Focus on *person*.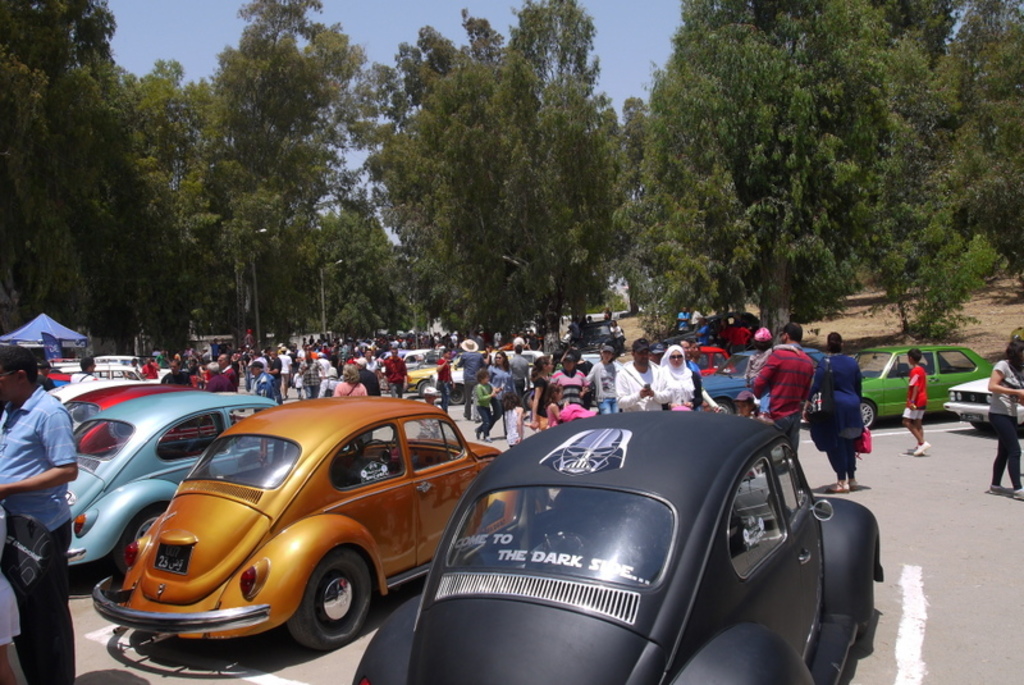
Focused at {"x1": 0, "y1": 570, "x2": 24, "y2": 684}.
